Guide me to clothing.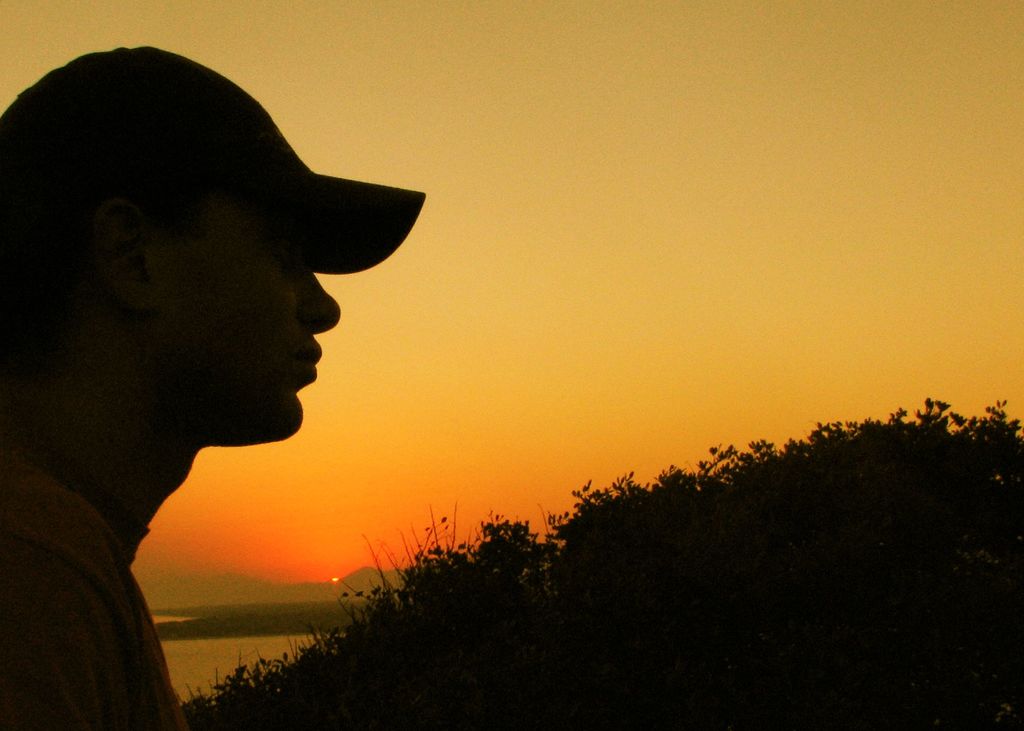
Guidance: left=0, top=406, right=205, bottom=730.
